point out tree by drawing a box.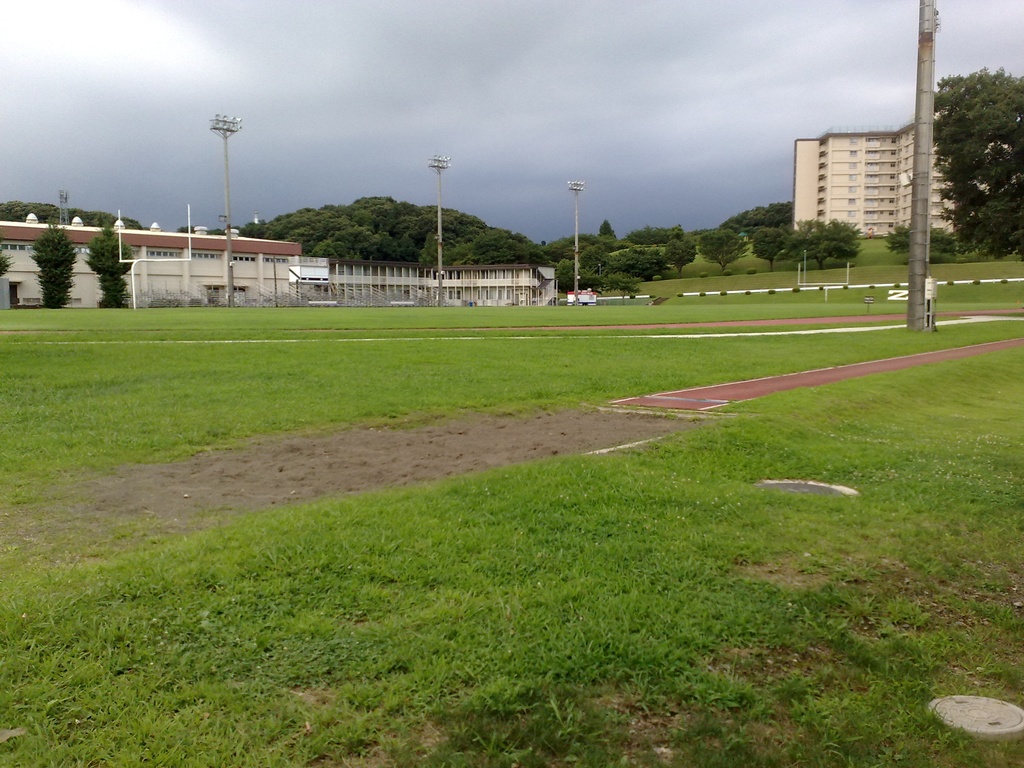
left=599, top=220, right=619, bottom=241.
